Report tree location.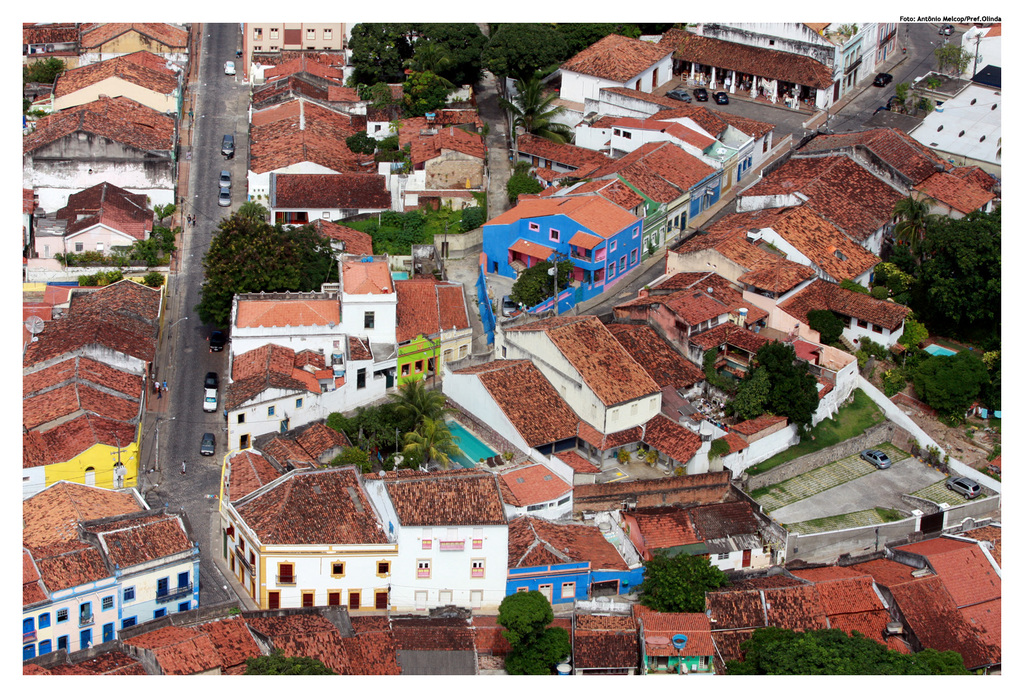
Report: box(632, 548, 727, 611).
